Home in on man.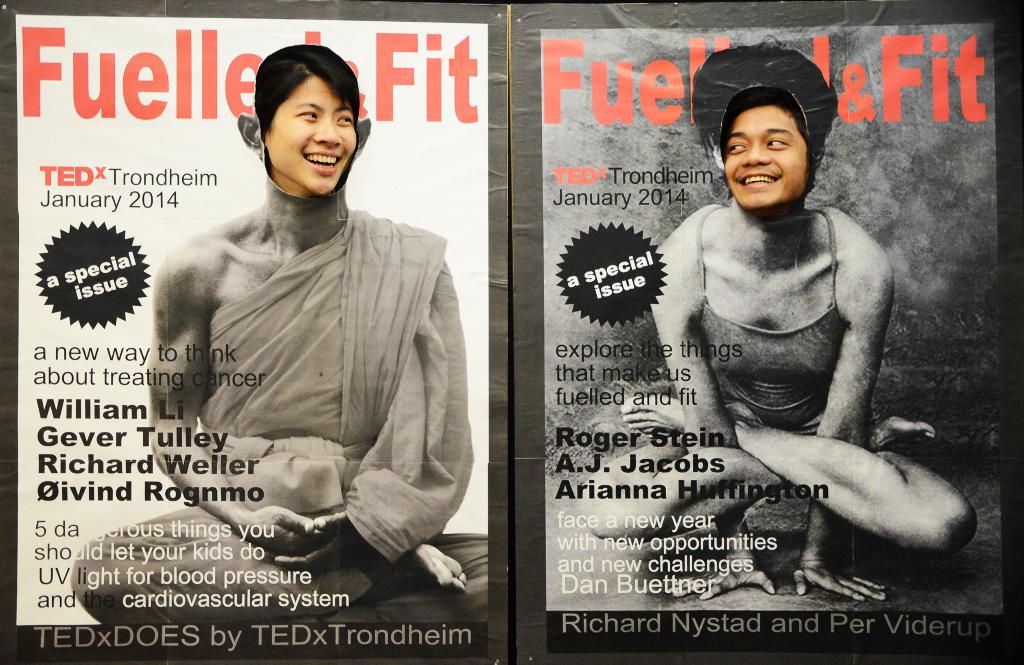
Homed in at <region>514, 35, 951, 605</region>.
